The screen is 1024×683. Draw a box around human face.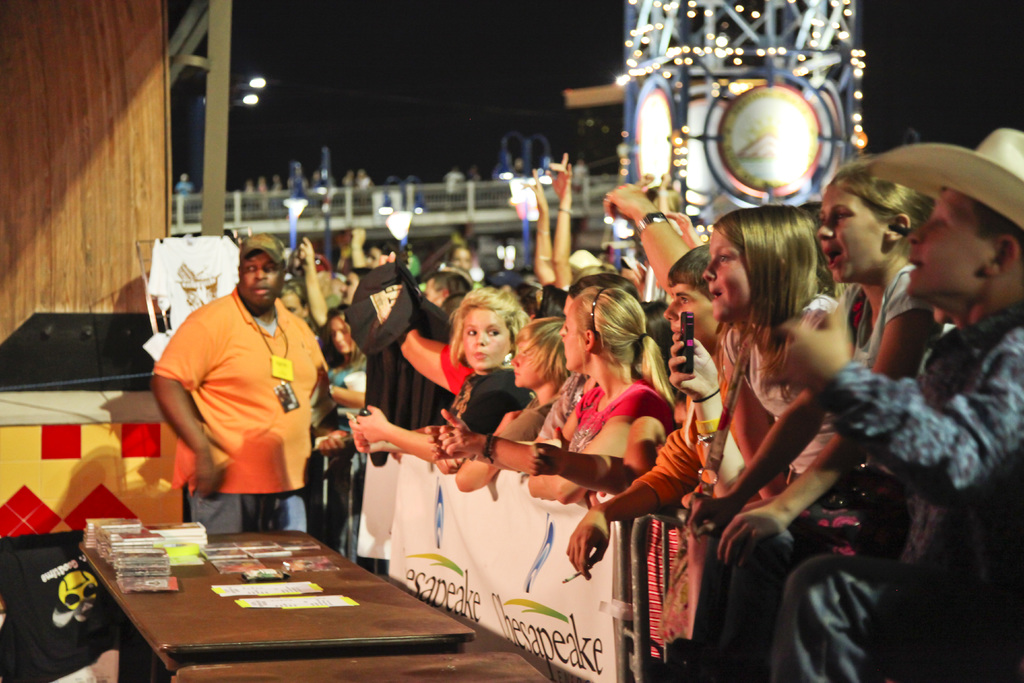
box=[242, 258, 280, 304].
